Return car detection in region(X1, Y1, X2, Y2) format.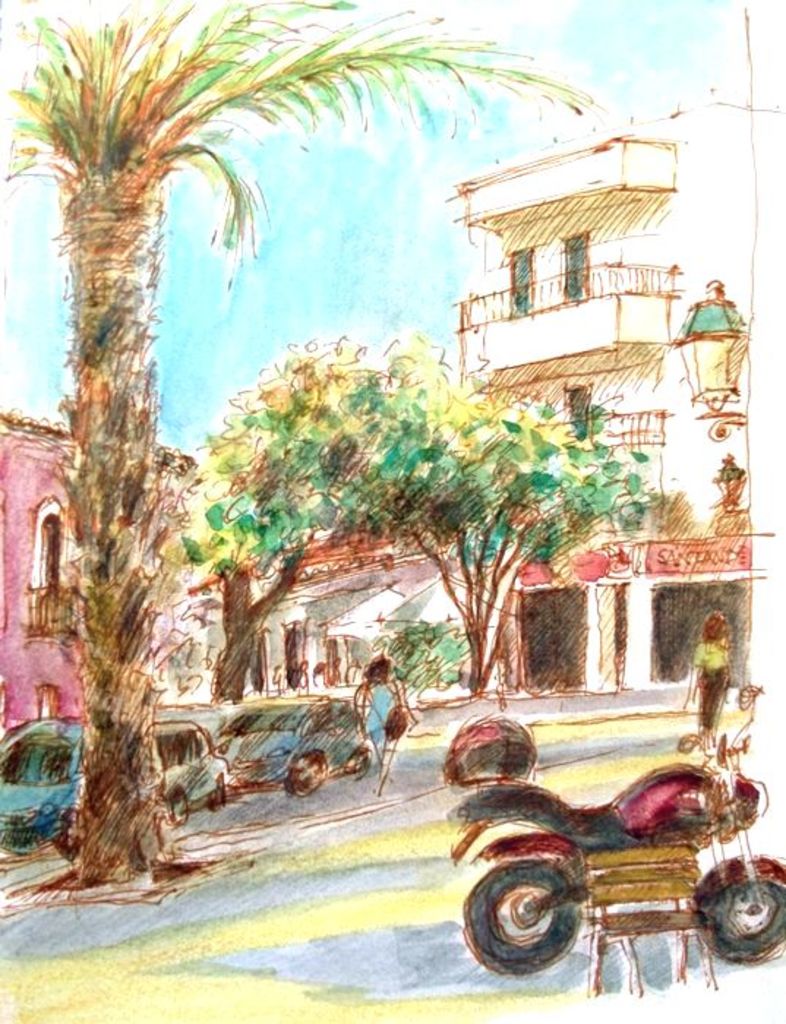
region(206, 689, 367, 797).
